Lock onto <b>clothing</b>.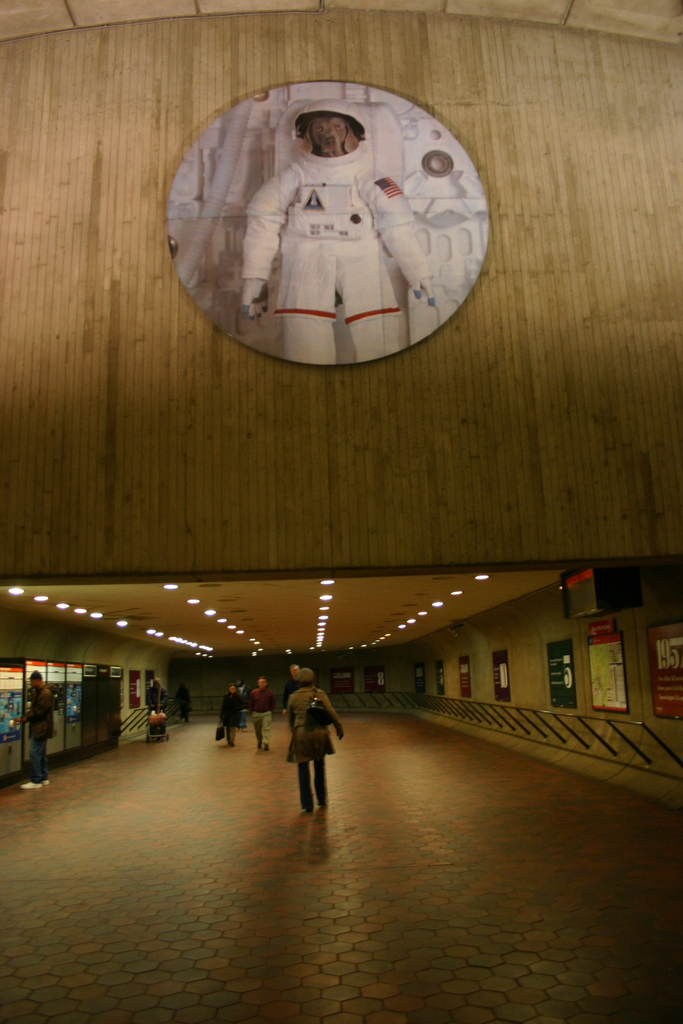
Locked: l=289, t=701, r=349, b=817.
